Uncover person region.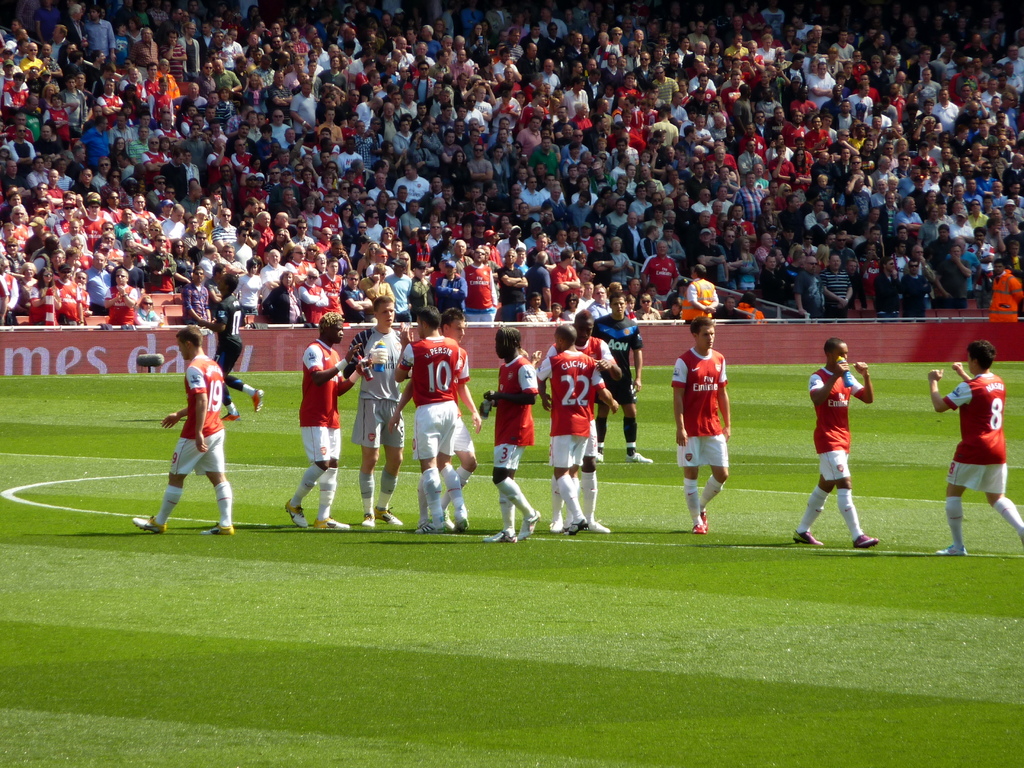
Uncovered: bbox=(812, 330, 886, 568).
